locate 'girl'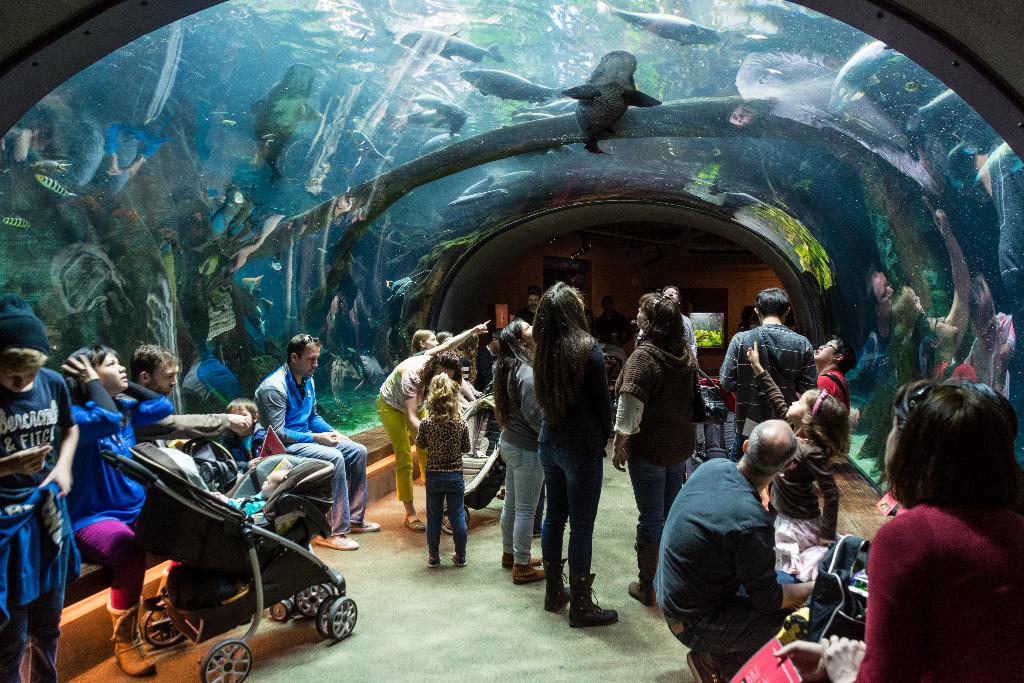
detection(780, 379, 1023, 682)
